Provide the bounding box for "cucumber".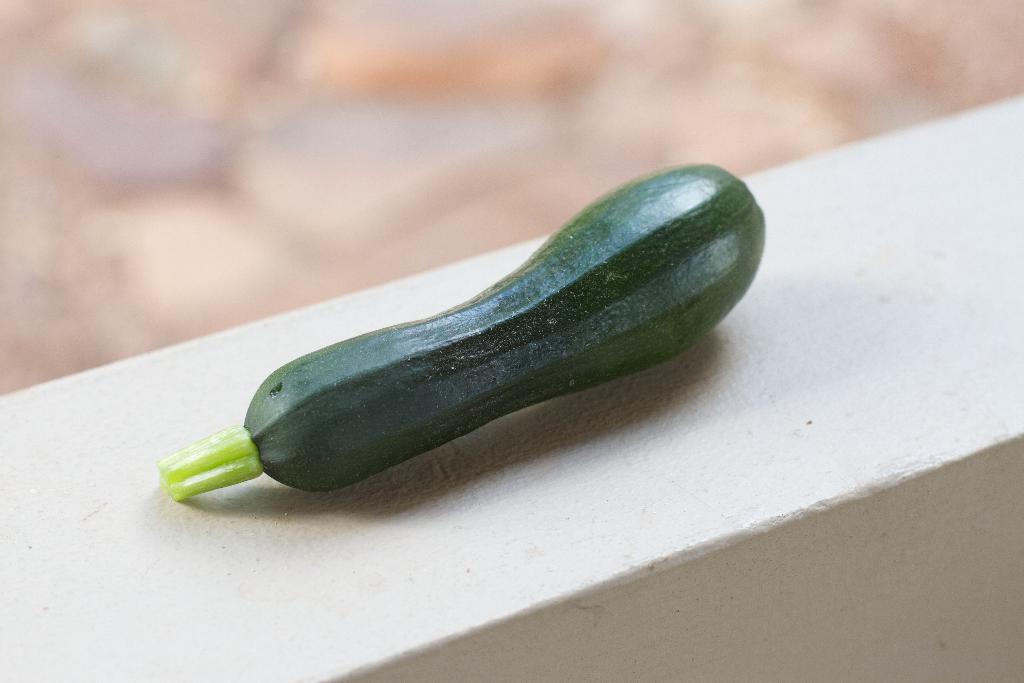
(159,163,767,505).
